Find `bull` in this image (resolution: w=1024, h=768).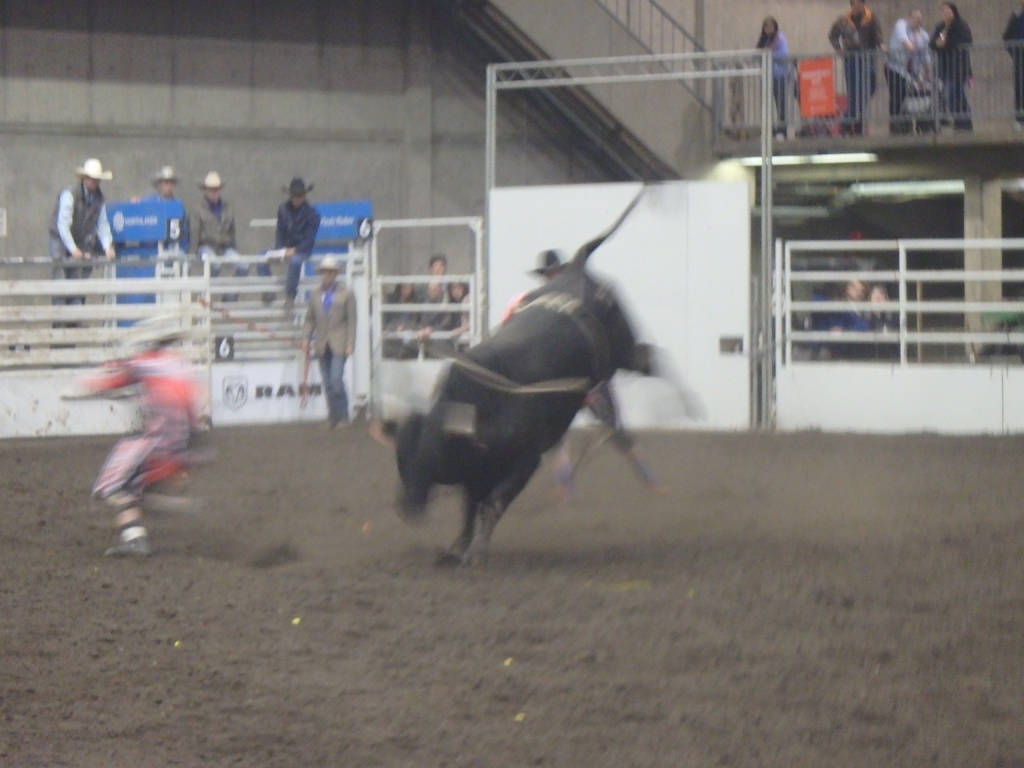
detection(379, 182, 708, 569).
